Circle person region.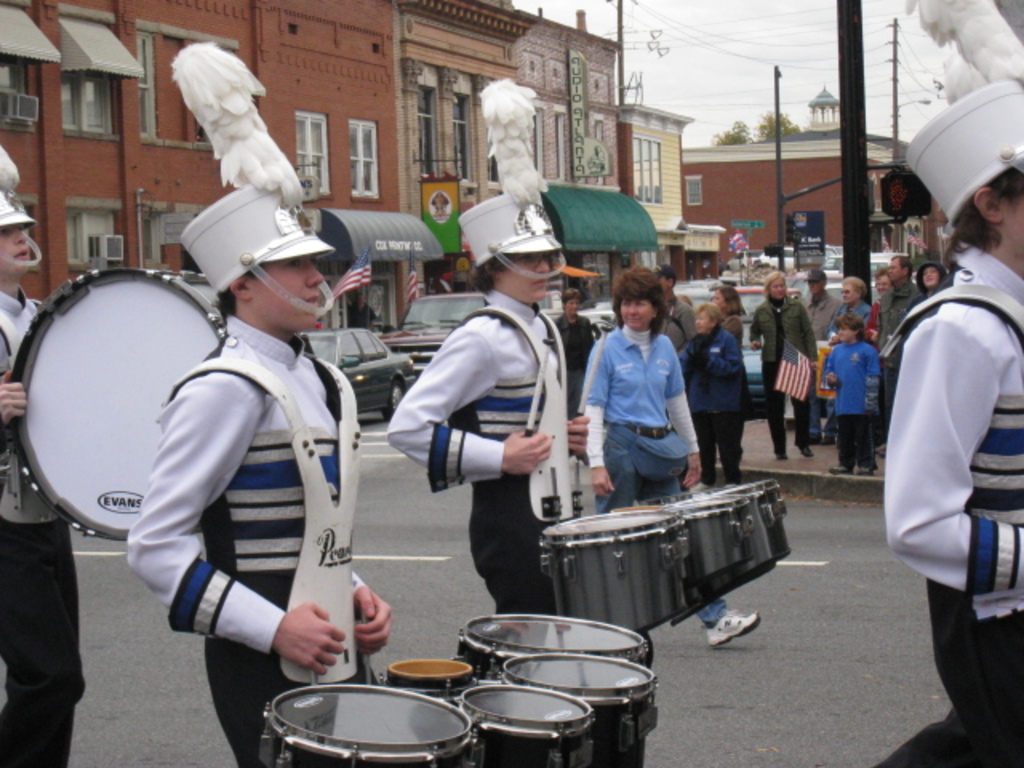
Region: (0, 146, 85, 766).
